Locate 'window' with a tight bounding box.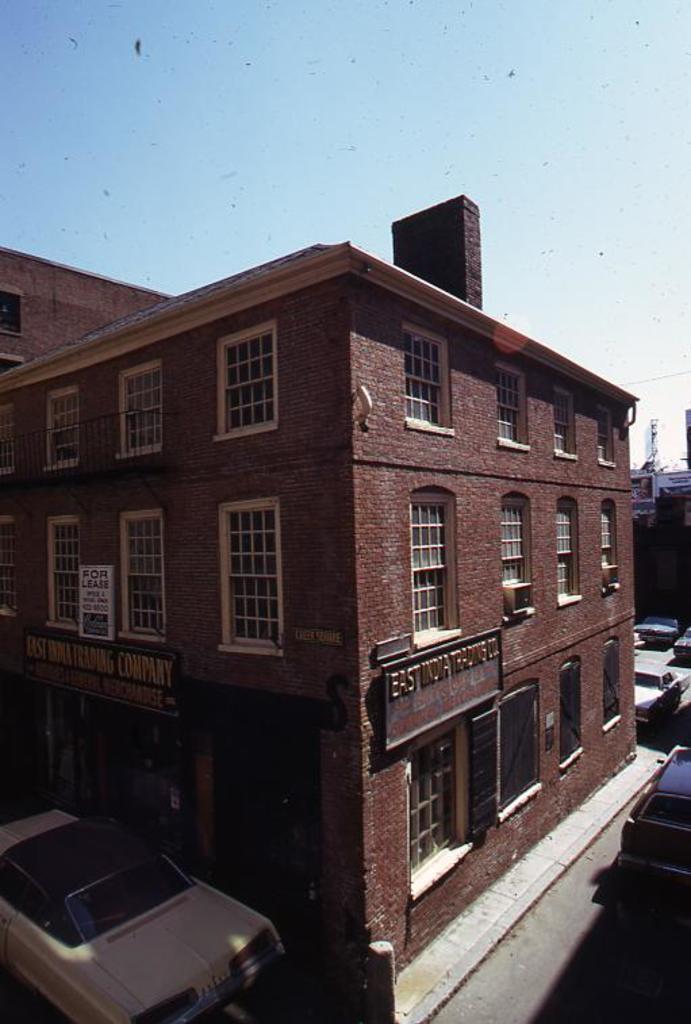
502/486/535/622.
